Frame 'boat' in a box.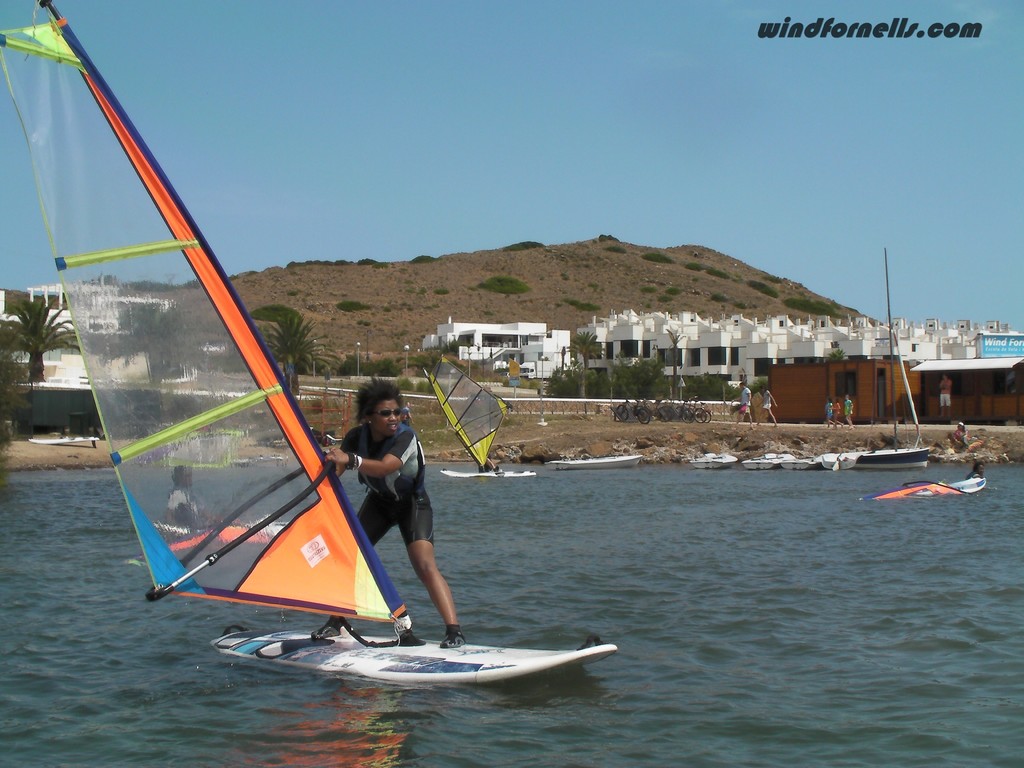
box(839, 249, 934, 471).
